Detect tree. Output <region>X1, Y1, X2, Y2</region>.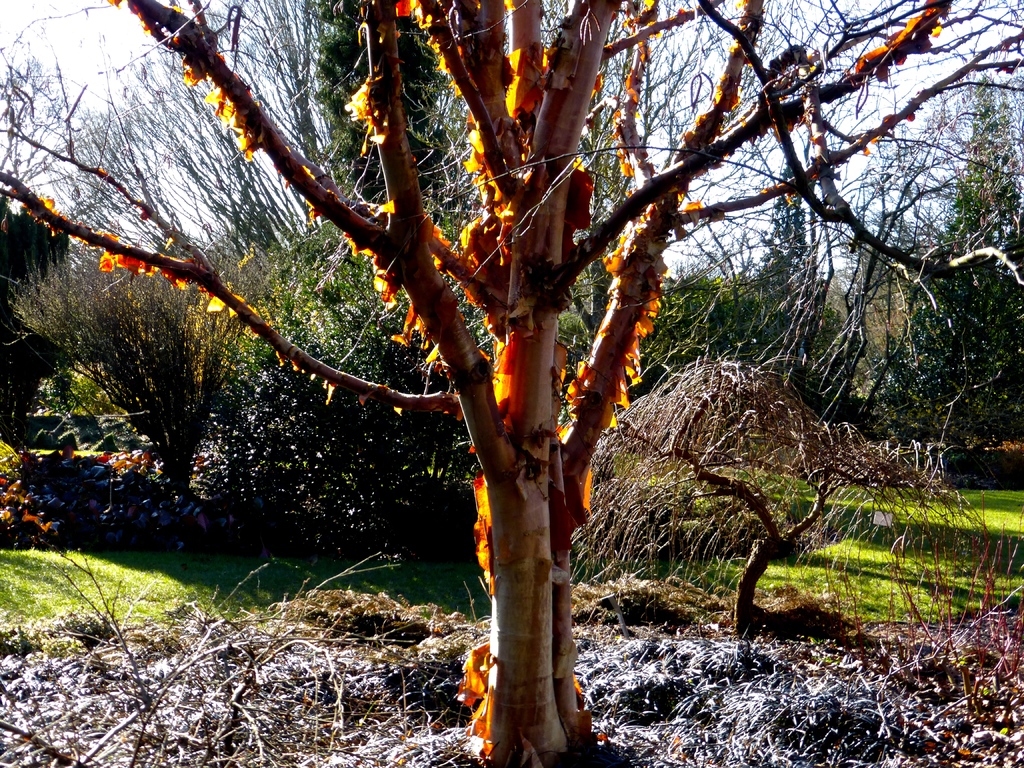
<region>0, 0, 1023, 767</region>.
